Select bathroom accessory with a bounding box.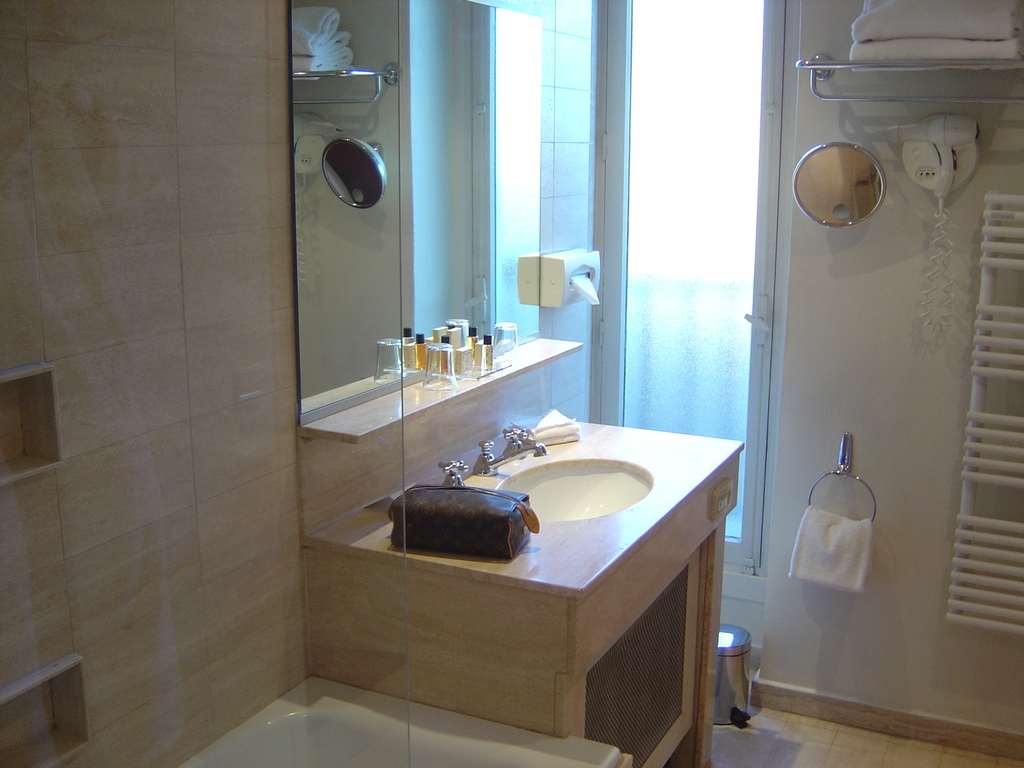
803:435:878:529.
